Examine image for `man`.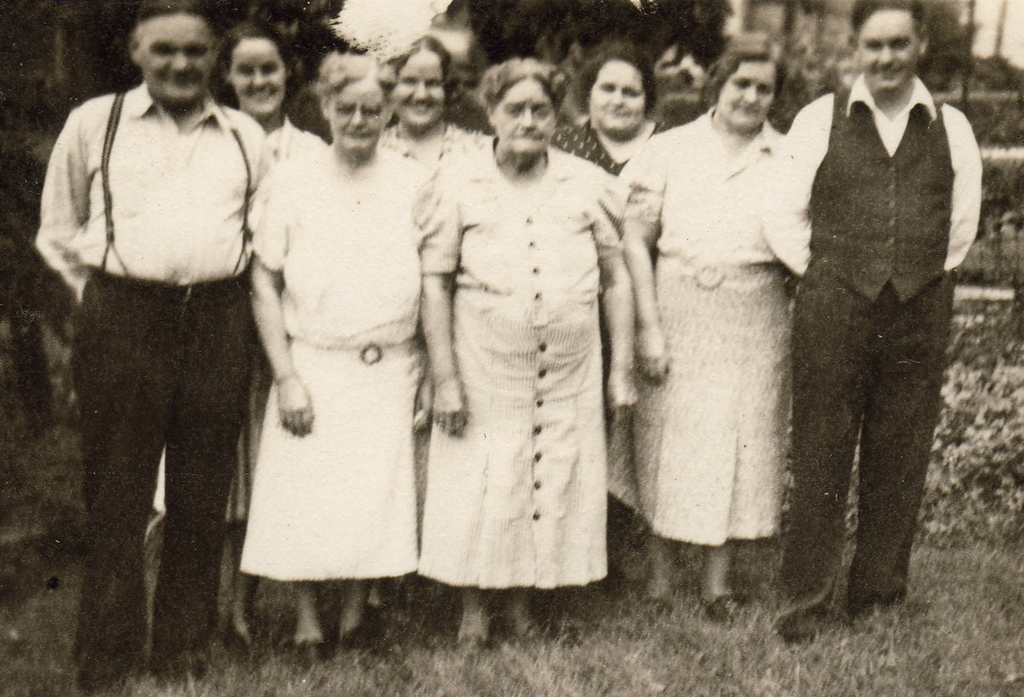
Examination result: 758, 0, 995, 646.
